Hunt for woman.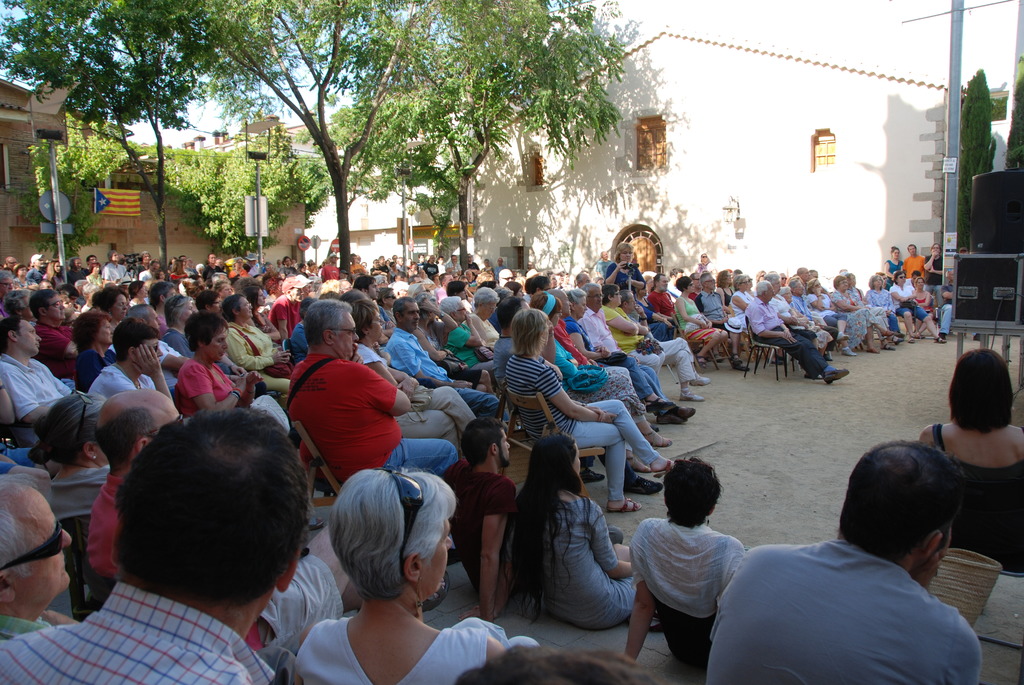
Hunted down at {"left": 175, "top": 308, "right": 290, "bottom": 435}.
